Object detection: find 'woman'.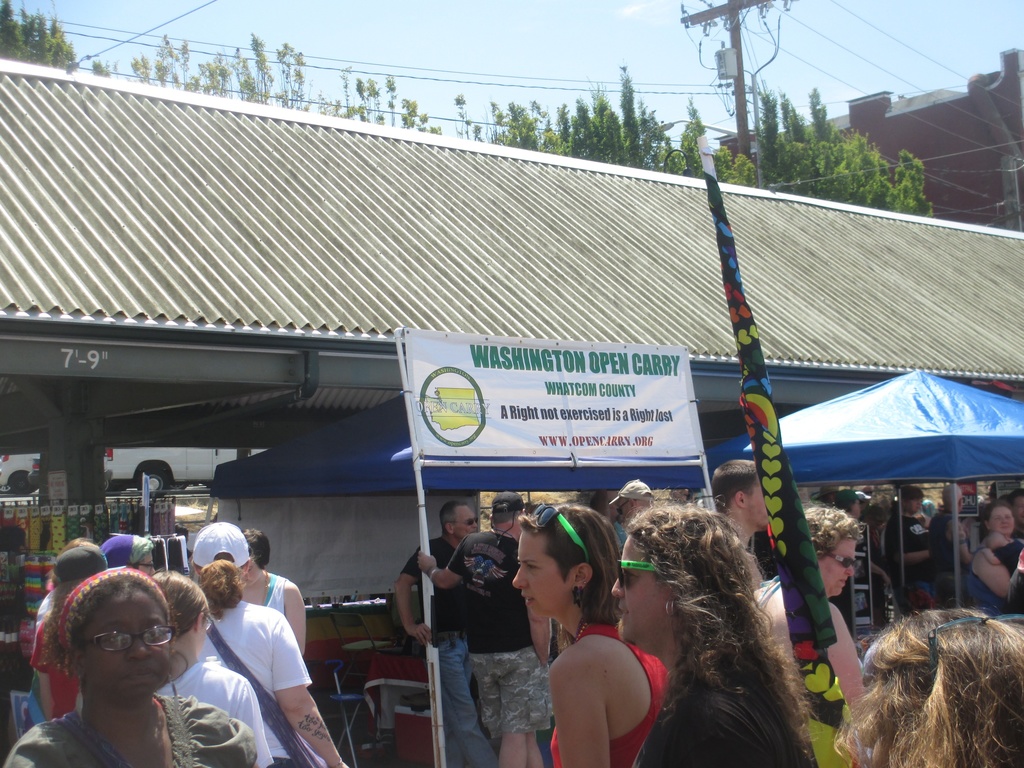
rect(816, 603, 1023, 767).
